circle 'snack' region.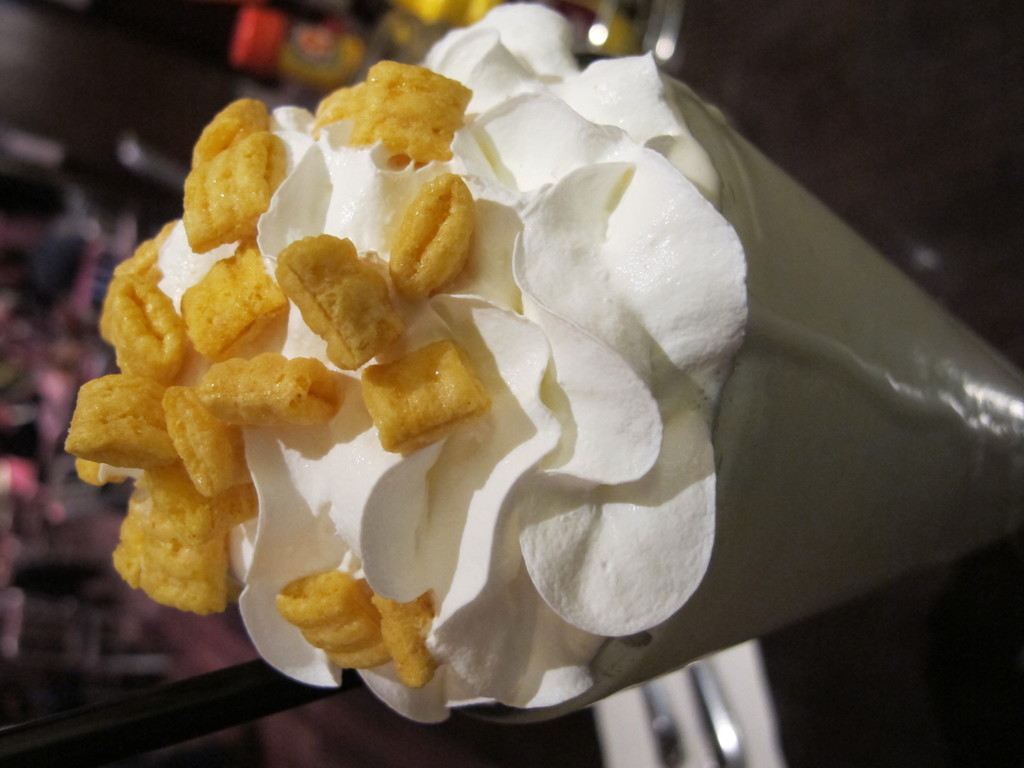
Region: BBox(364, 155, 470, 288).
